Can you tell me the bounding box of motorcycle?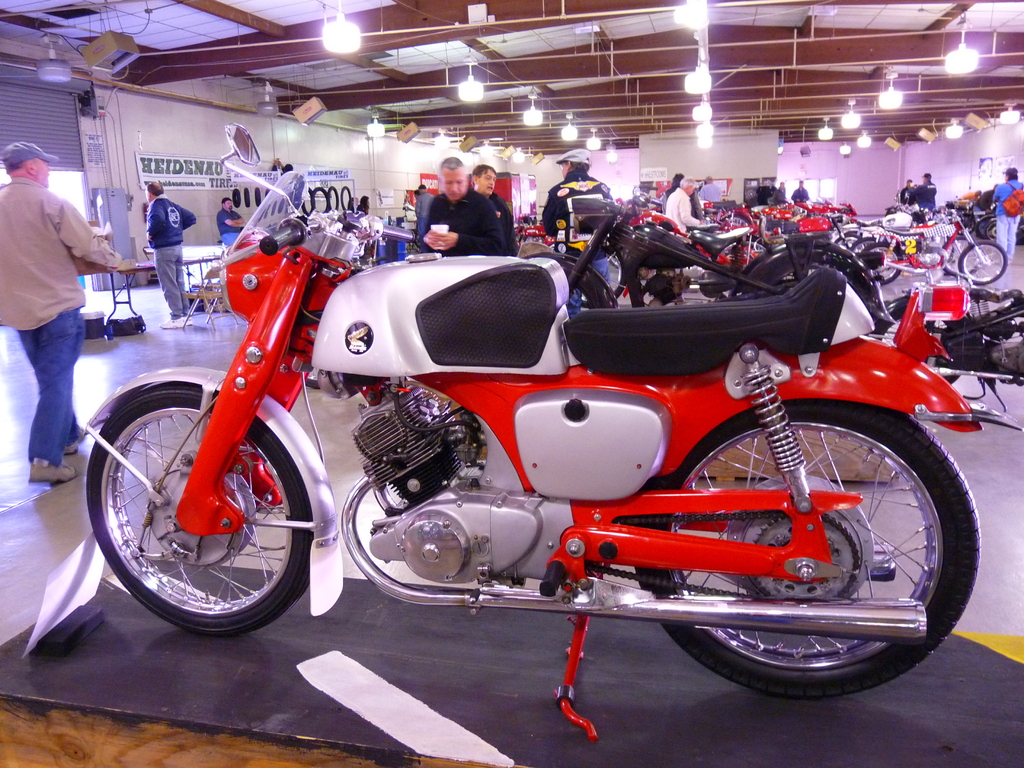
box=[79, 184, 986, 736].
